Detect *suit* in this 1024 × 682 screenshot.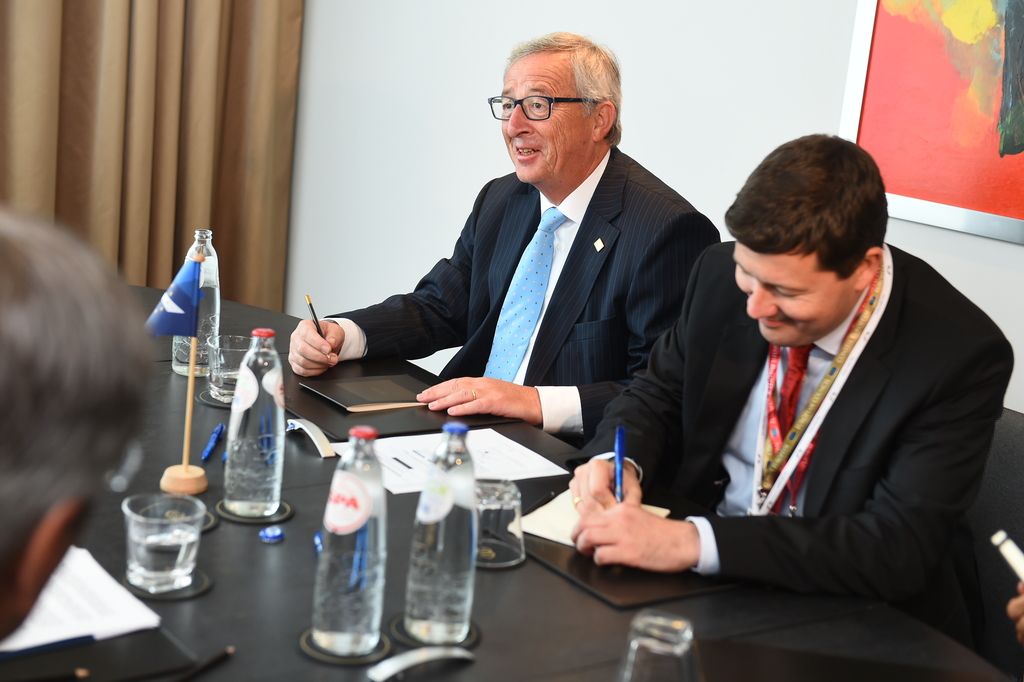
Detection: 657,156,1012,657.
